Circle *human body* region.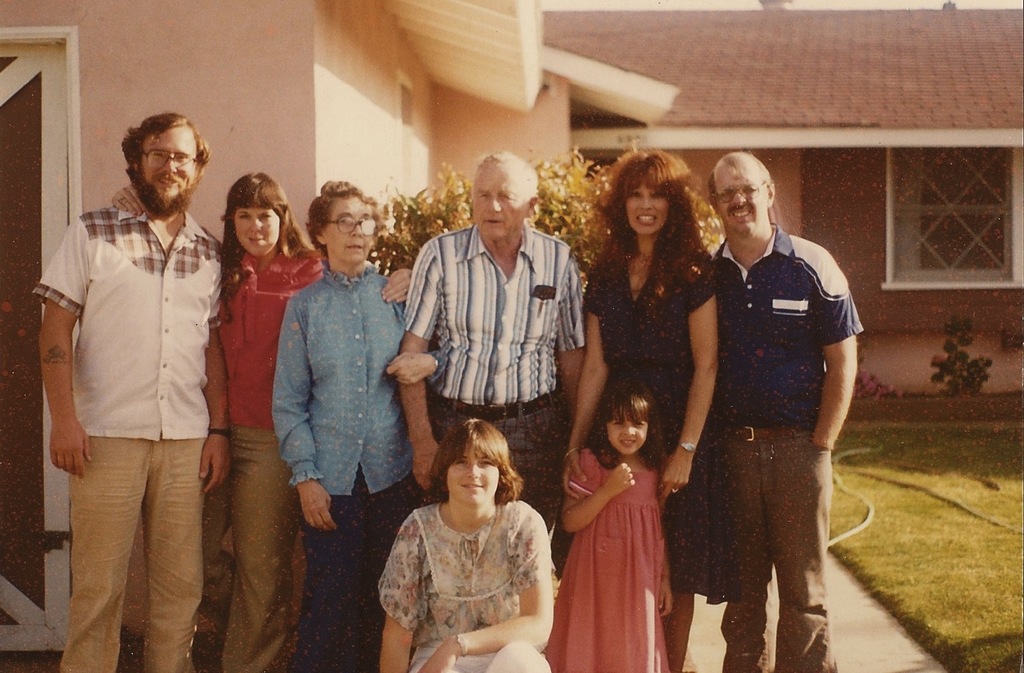
Region: bbox(404, 236, 586, 551).
